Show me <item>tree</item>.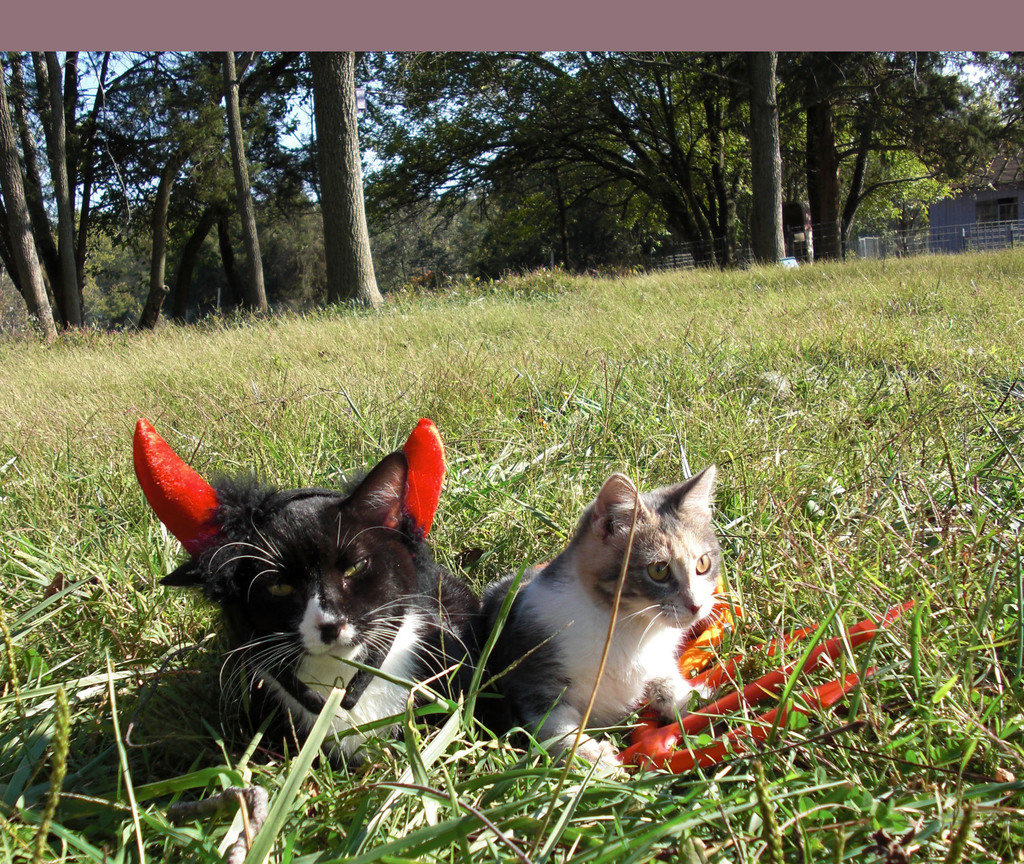
<item>tree</item> is here: <region>314, 53, 386, 307</region>.
